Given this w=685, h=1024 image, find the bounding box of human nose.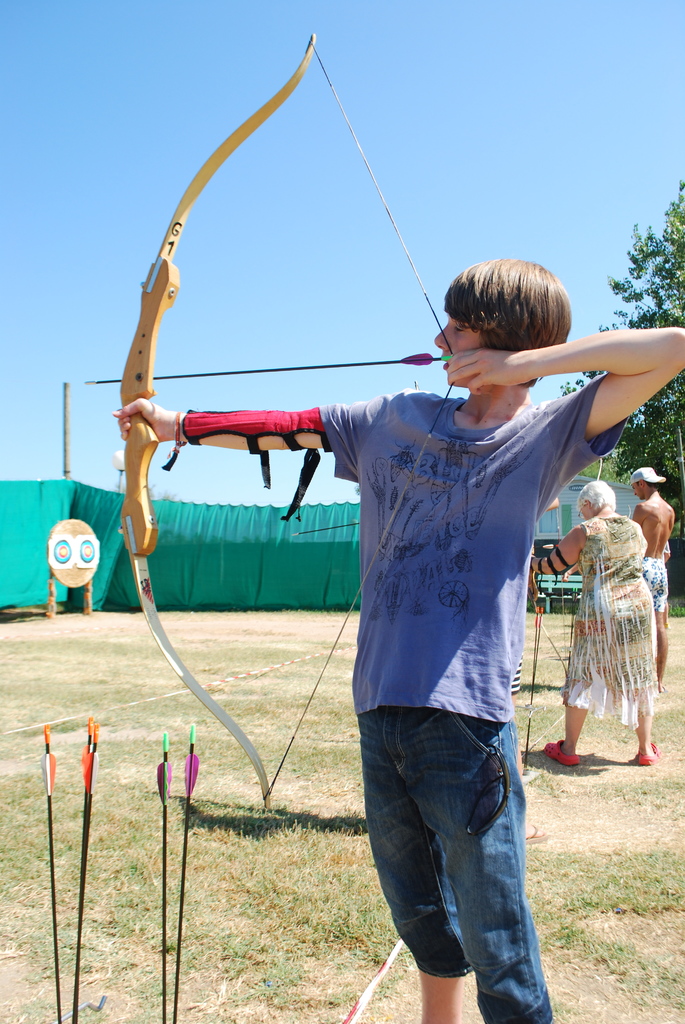
(x1=435, y1=324, x2=450, y2=347).
